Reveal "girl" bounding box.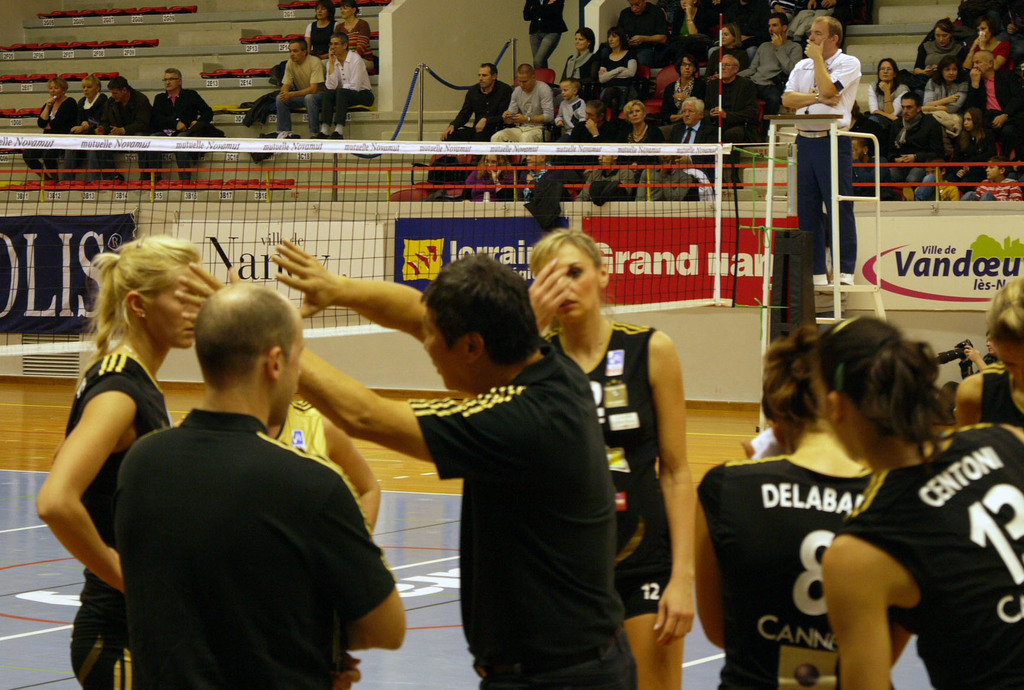
Revealed: (598,26,643,110).
